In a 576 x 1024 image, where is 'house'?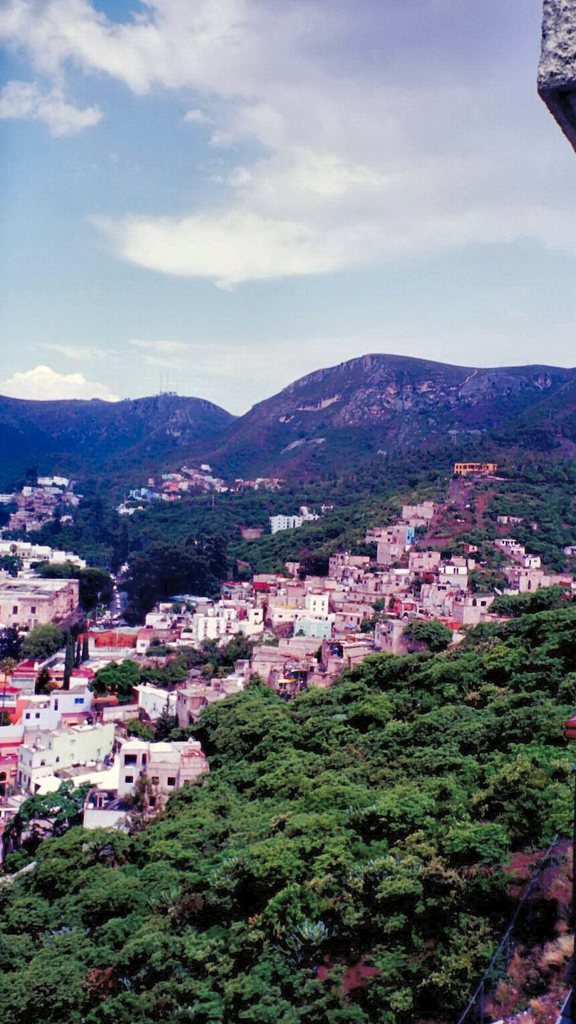
box(434, 563, 469, 595).
